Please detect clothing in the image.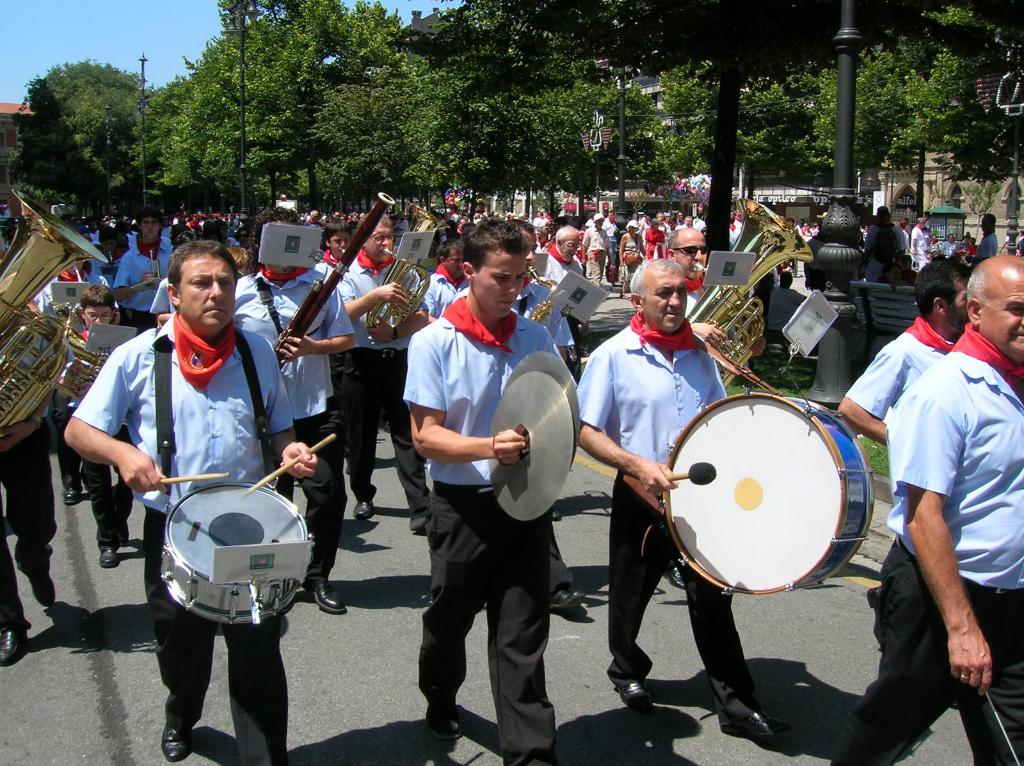
box(149, 515, 284, 765).
